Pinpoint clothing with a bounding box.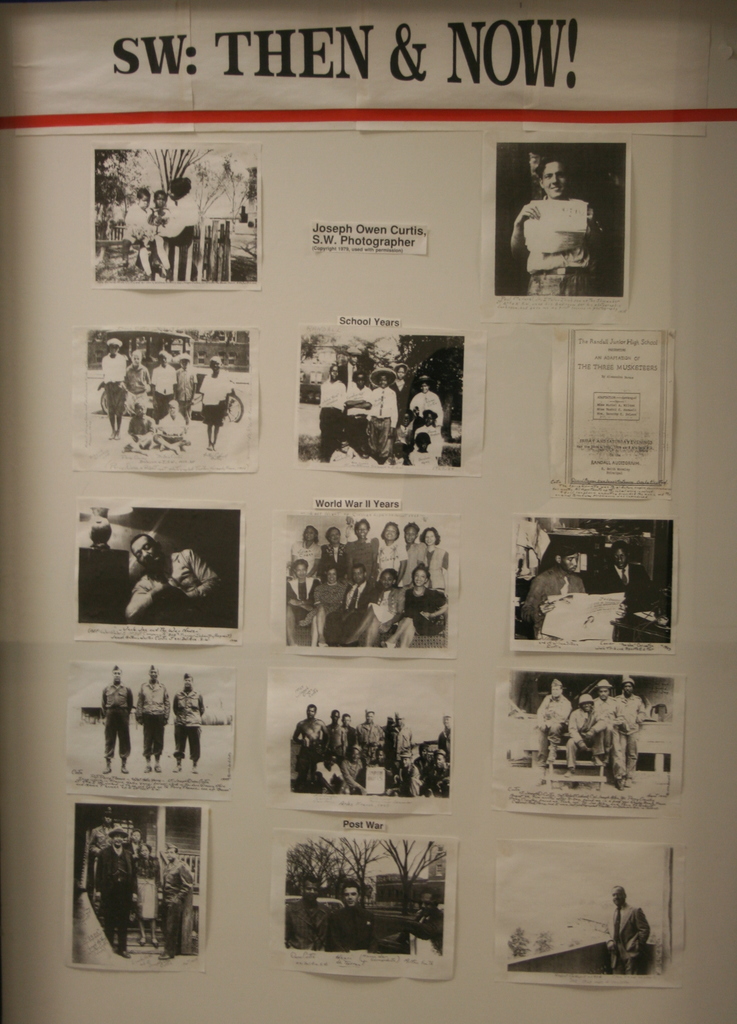
{"x1": 345, "y1": 380, "x2": 366, "y2": 440}.
